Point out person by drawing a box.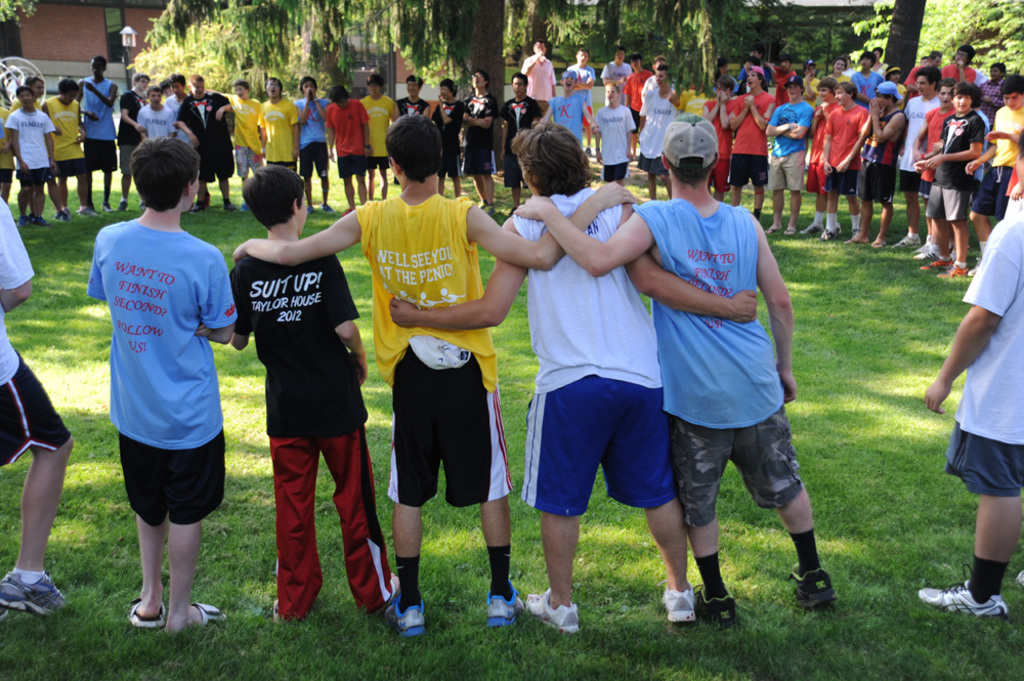
crop(136, 81, 194, 144).
